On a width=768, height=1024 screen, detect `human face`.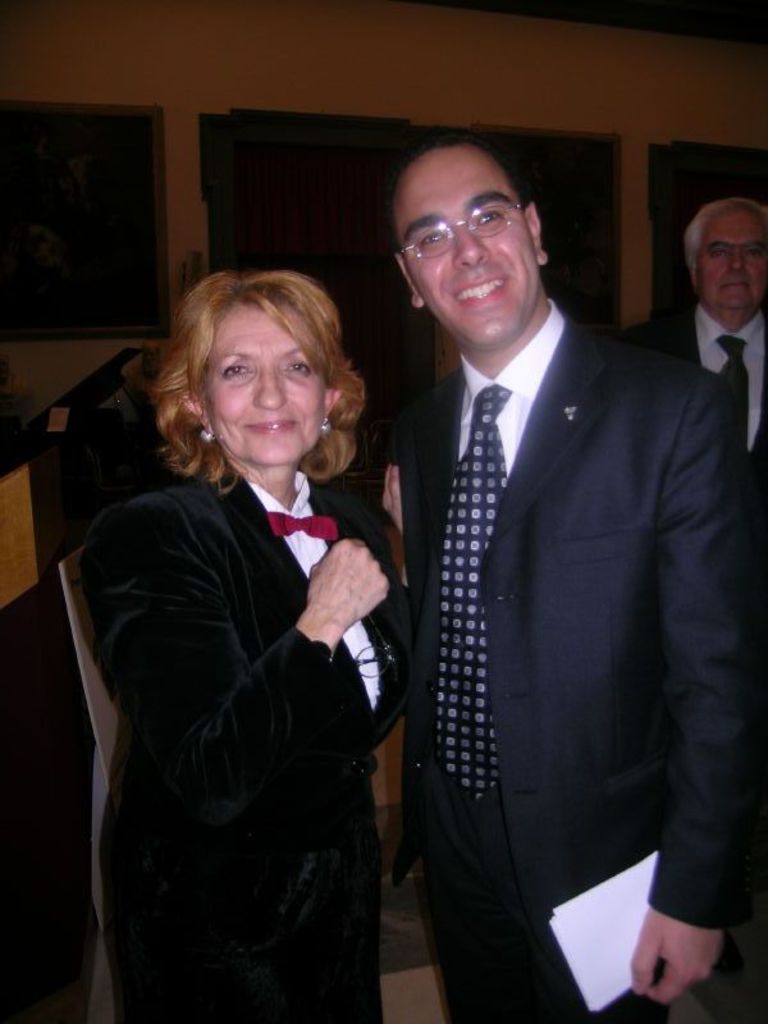
[392,150,538,349].
